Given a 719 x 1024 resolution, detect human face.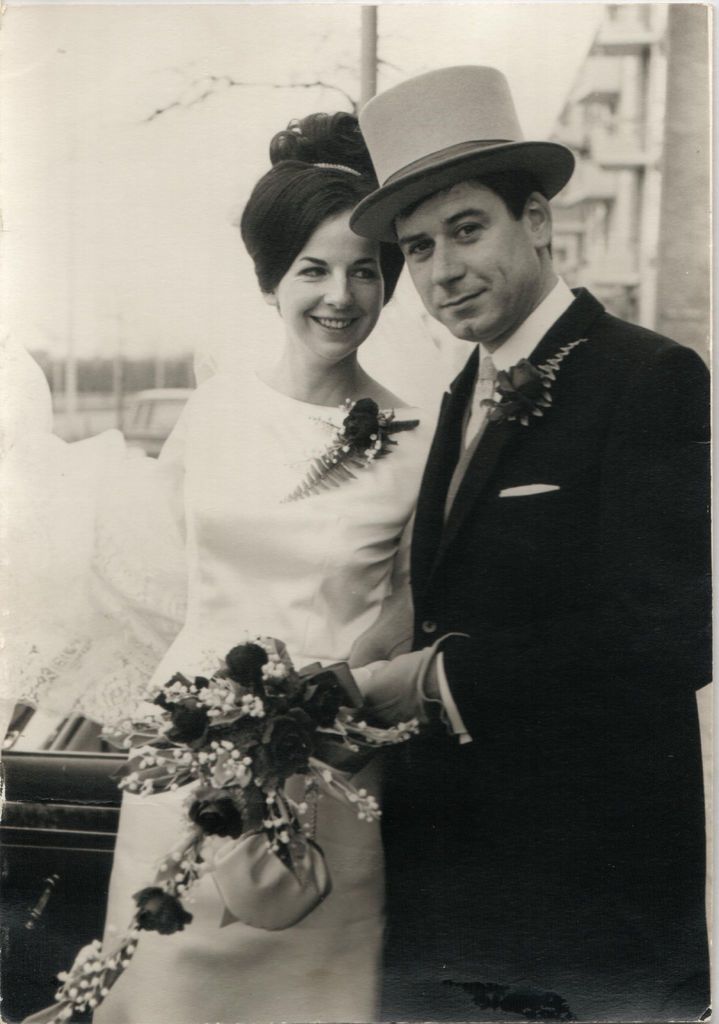
(x1=276, y1=209, x2=383, y2=362).
